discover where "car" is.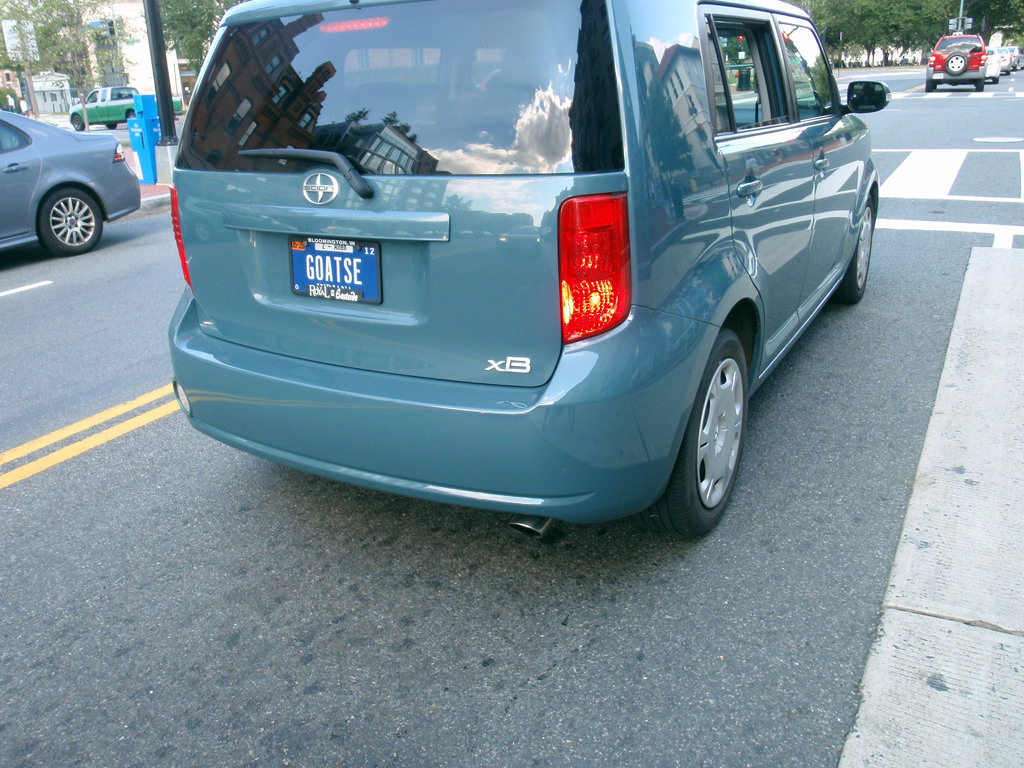
Discovered at [0,113,140,259].
